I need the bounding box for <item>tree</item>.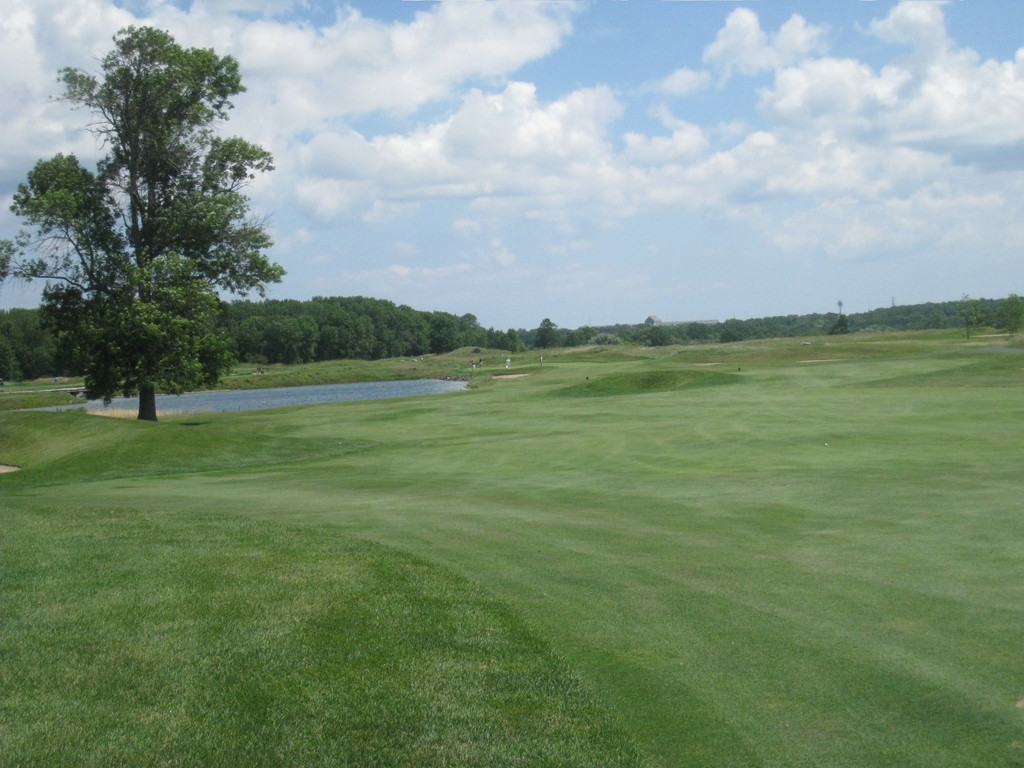
Here it is: 561, 327, 596, 350.
